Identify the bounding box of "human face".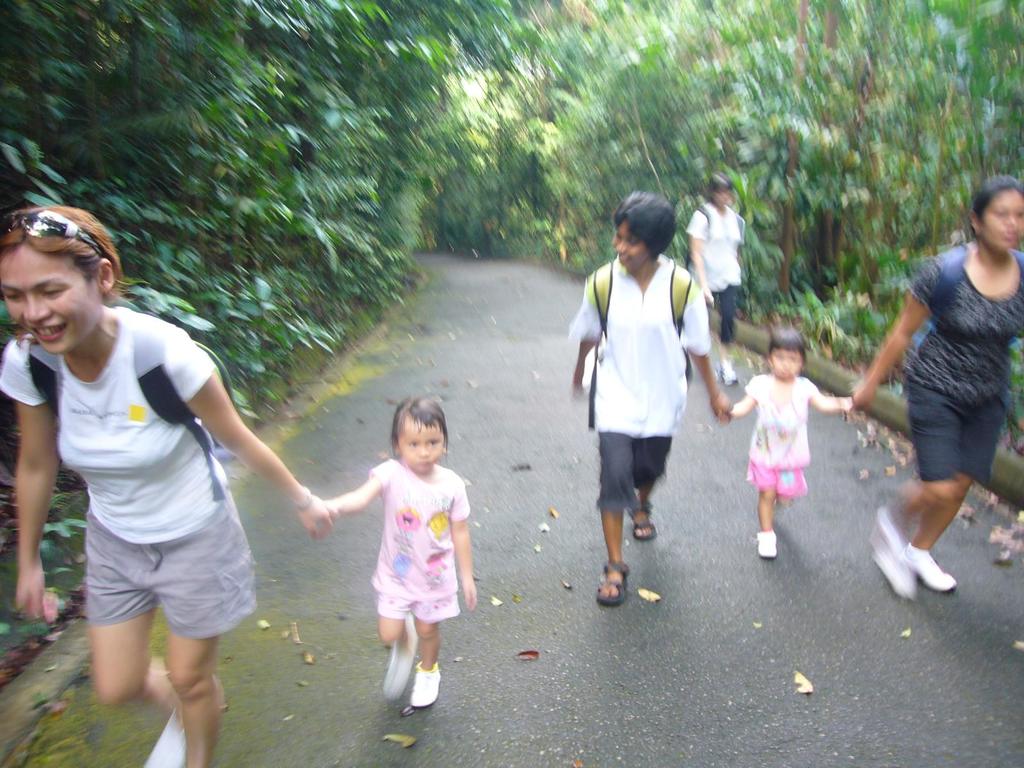
<bbox>397, 418, 448, 474</bbox>.
